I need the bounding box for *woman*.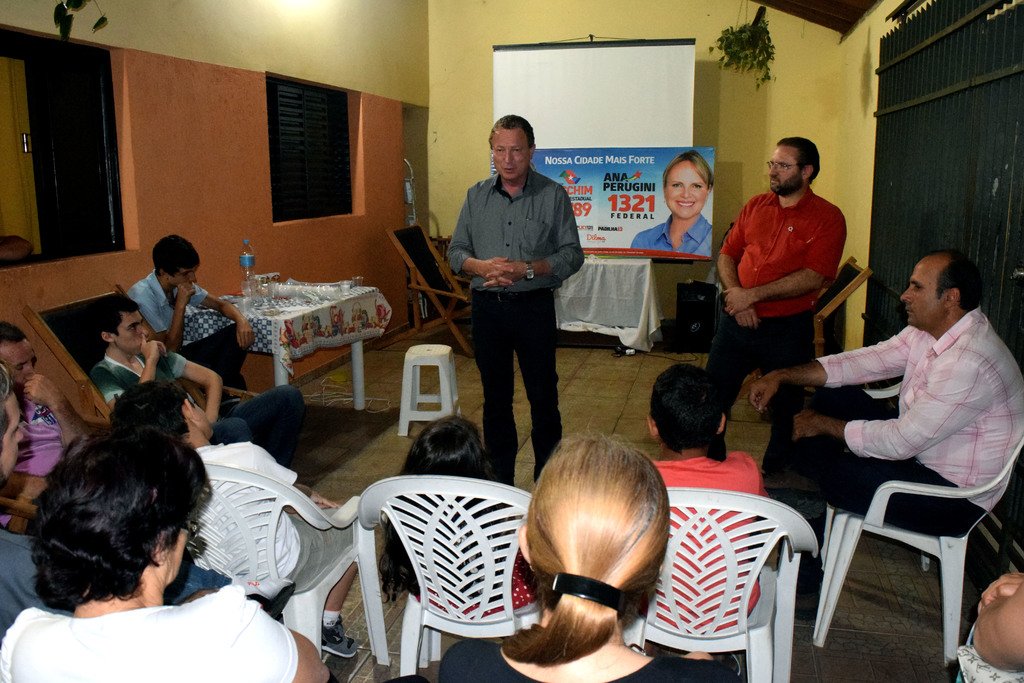
Here it is: [left=0, top=420, right=332, bottom=682].
